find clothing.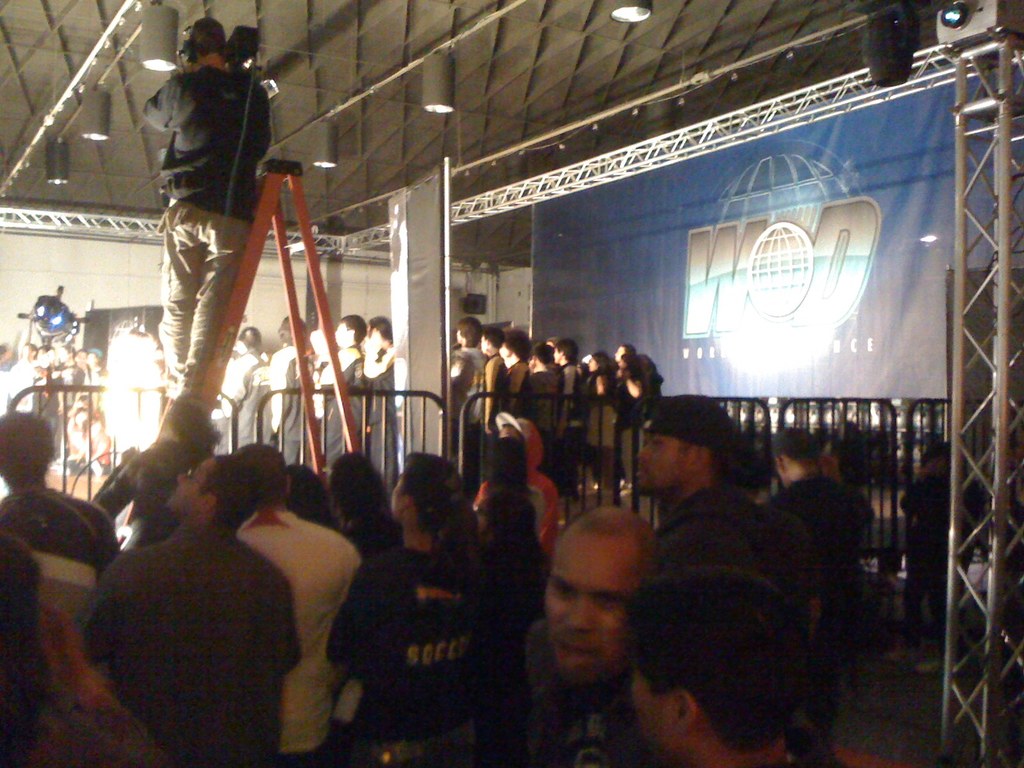
{"left": 893, "top": 481, "right": 976, "bottom": 663}.
